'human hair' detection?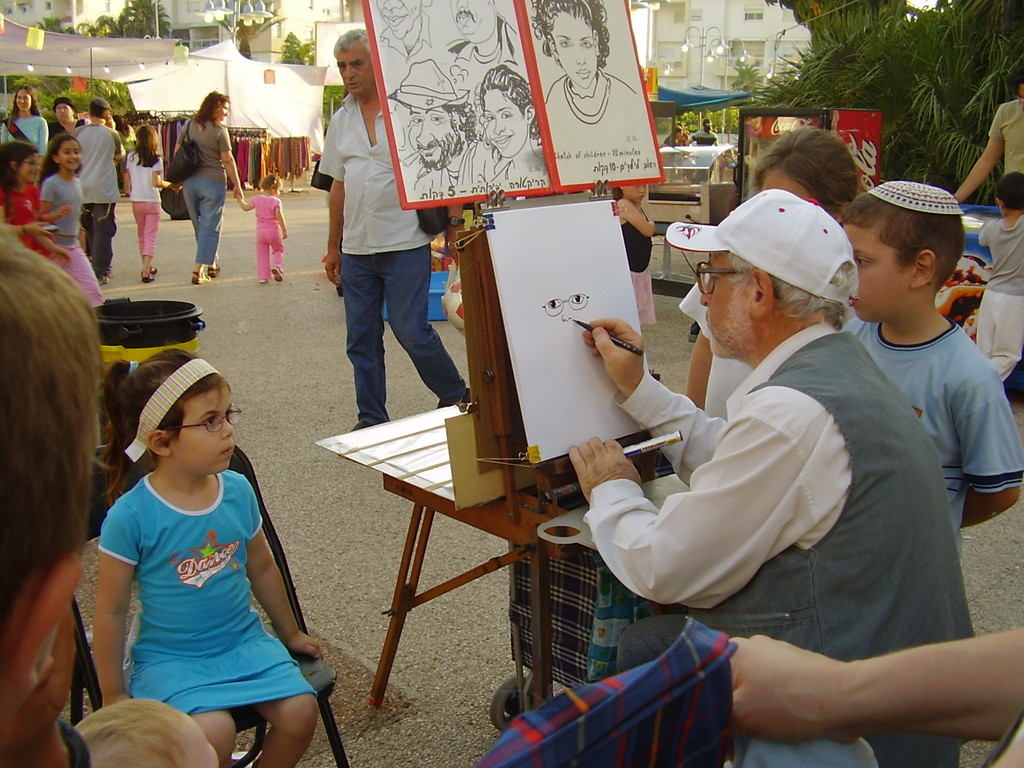
1005:61:1023:97
